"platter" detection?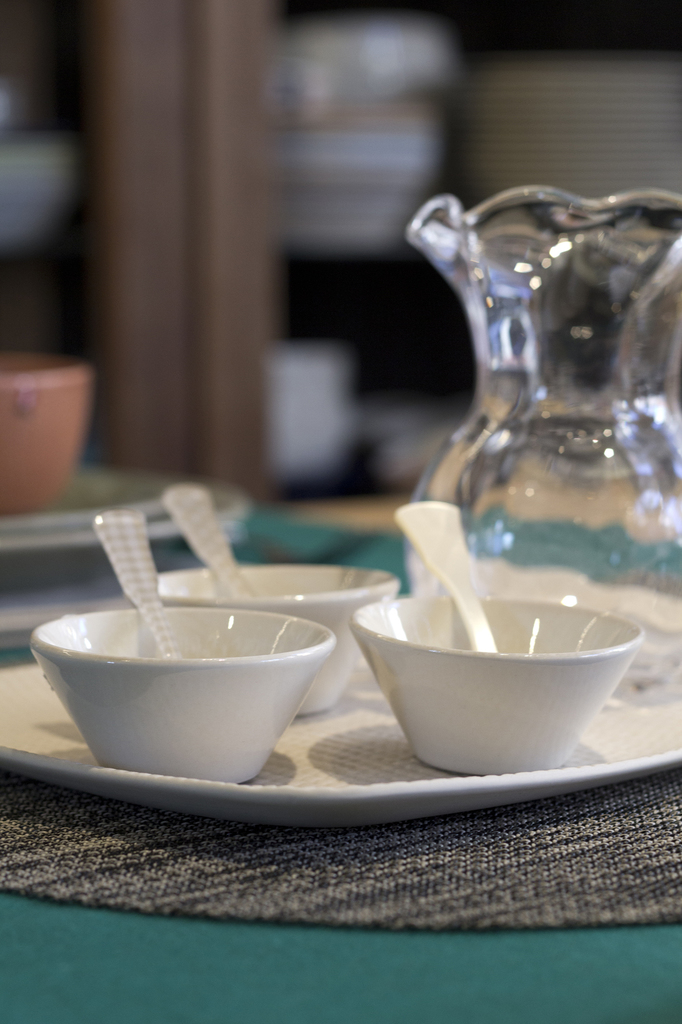
Rect(0, 611, 681, 829)
